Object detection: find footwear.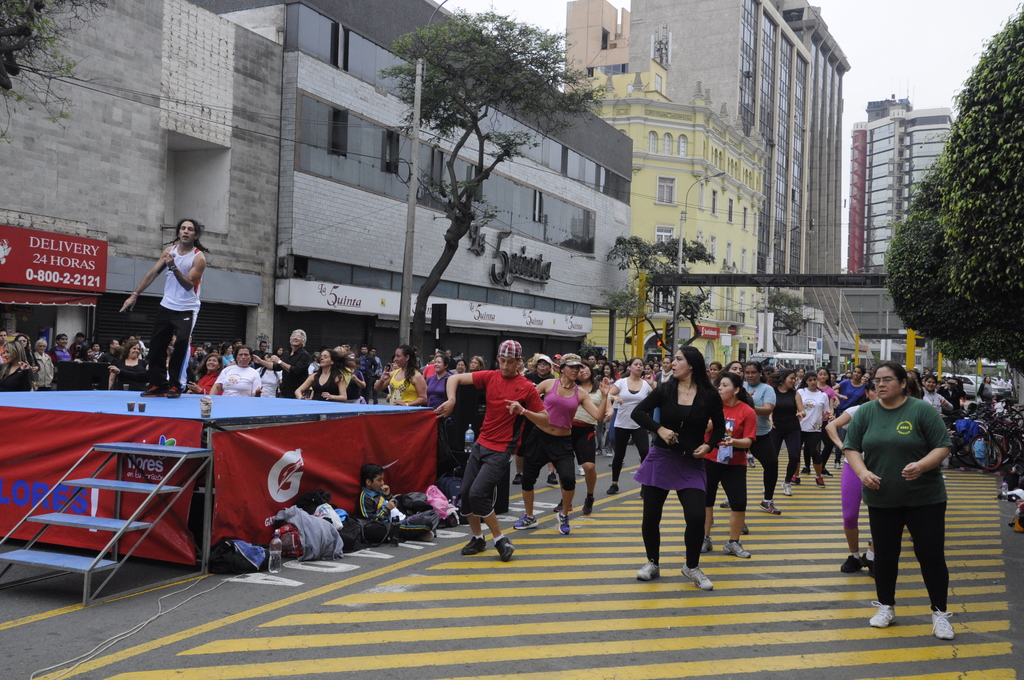
region(499, 539, 511, 565).
